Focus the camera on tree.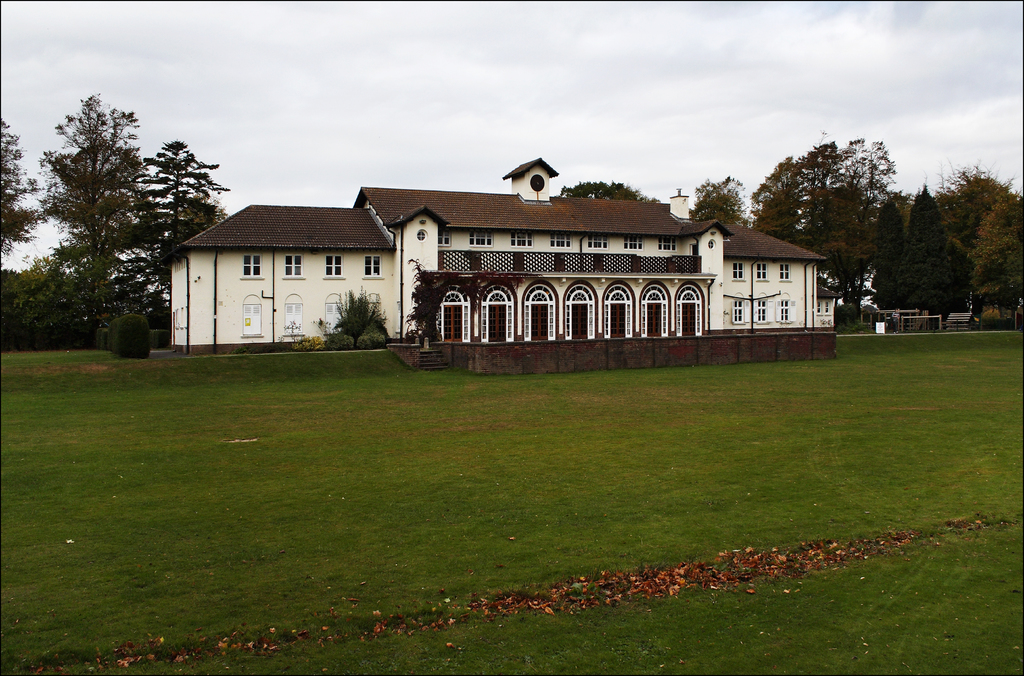
Focus region: 1001 189 1023 332.
